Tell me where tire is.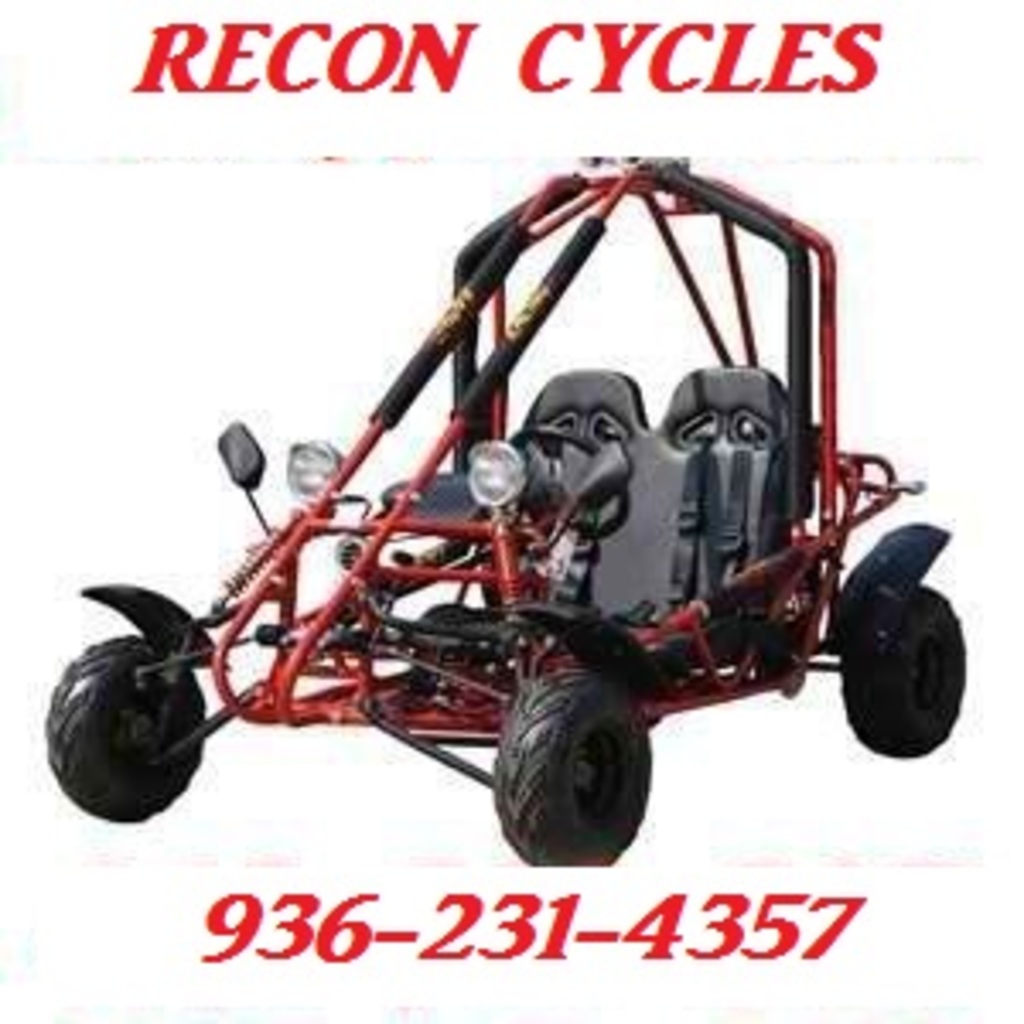
tire is at 833 580 966 761.
